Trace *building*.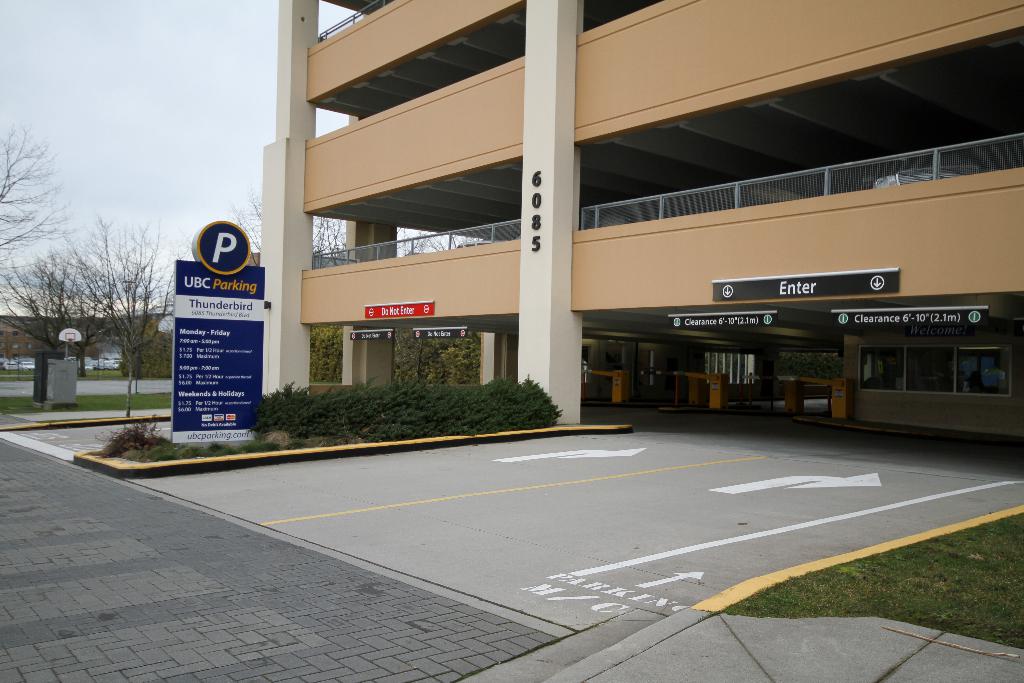
Traced to [left=263, top=0, right=1023, bottom=463].
